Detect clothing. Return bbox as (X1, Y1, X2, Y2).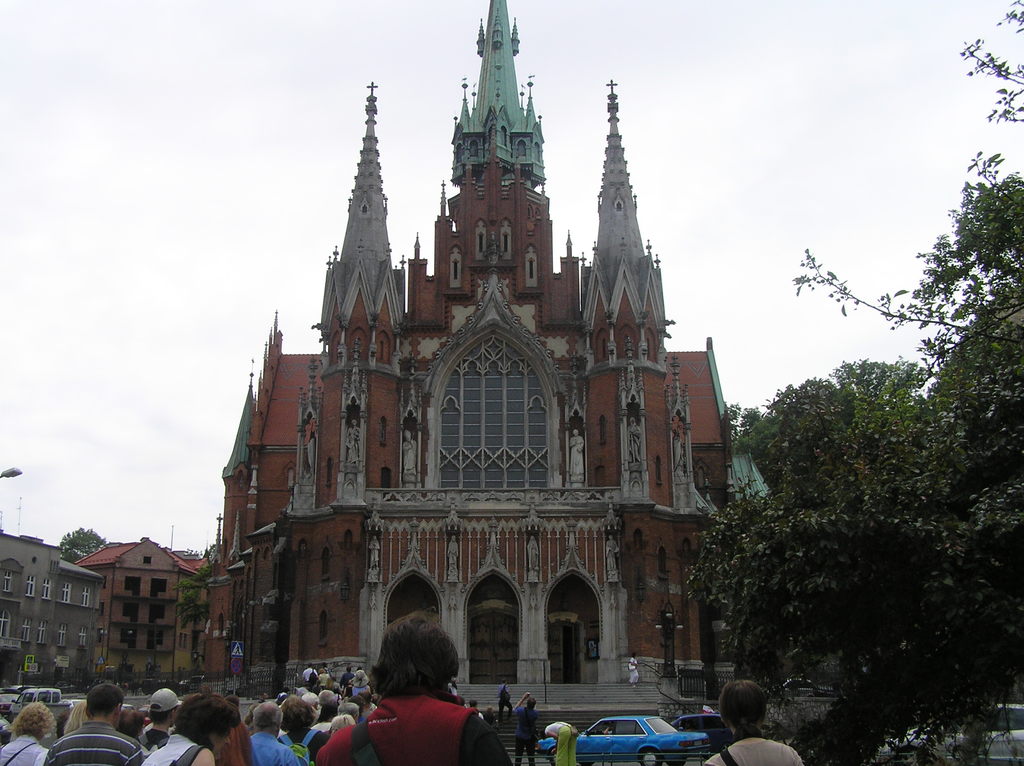
(708, 730, 808, 765).
